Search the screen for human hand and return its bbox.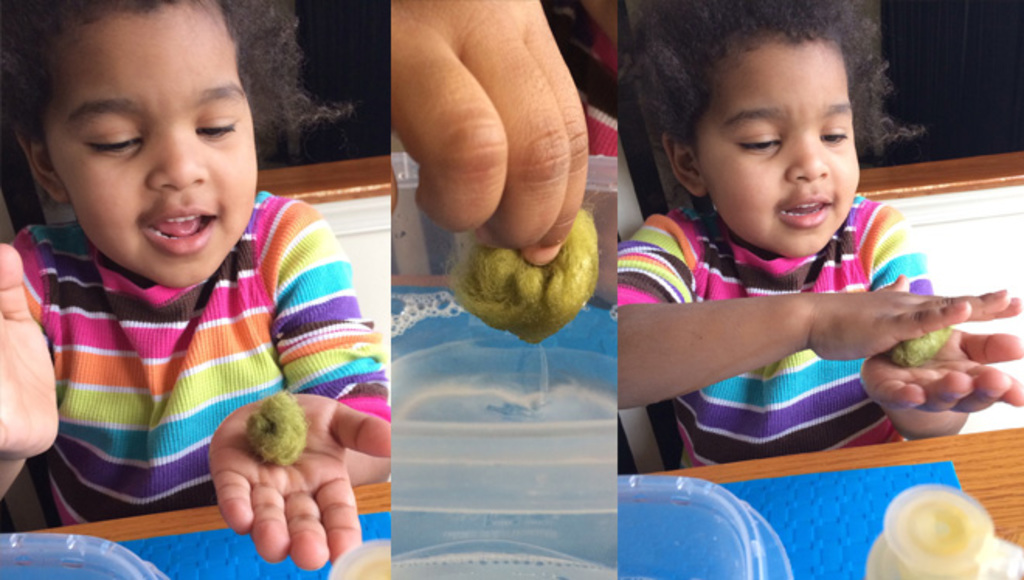
Found: box=[807, 270, 1022, 360].
